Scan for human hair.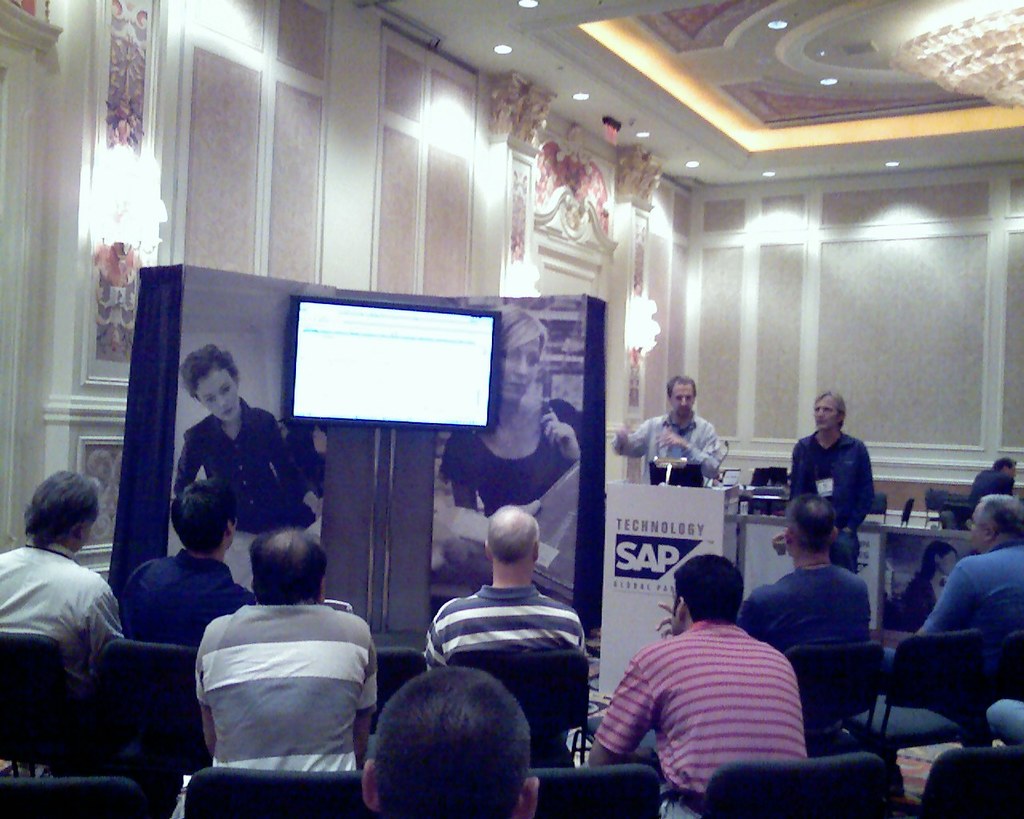
Scan result: bbox=(21, 470, 99, 554).
